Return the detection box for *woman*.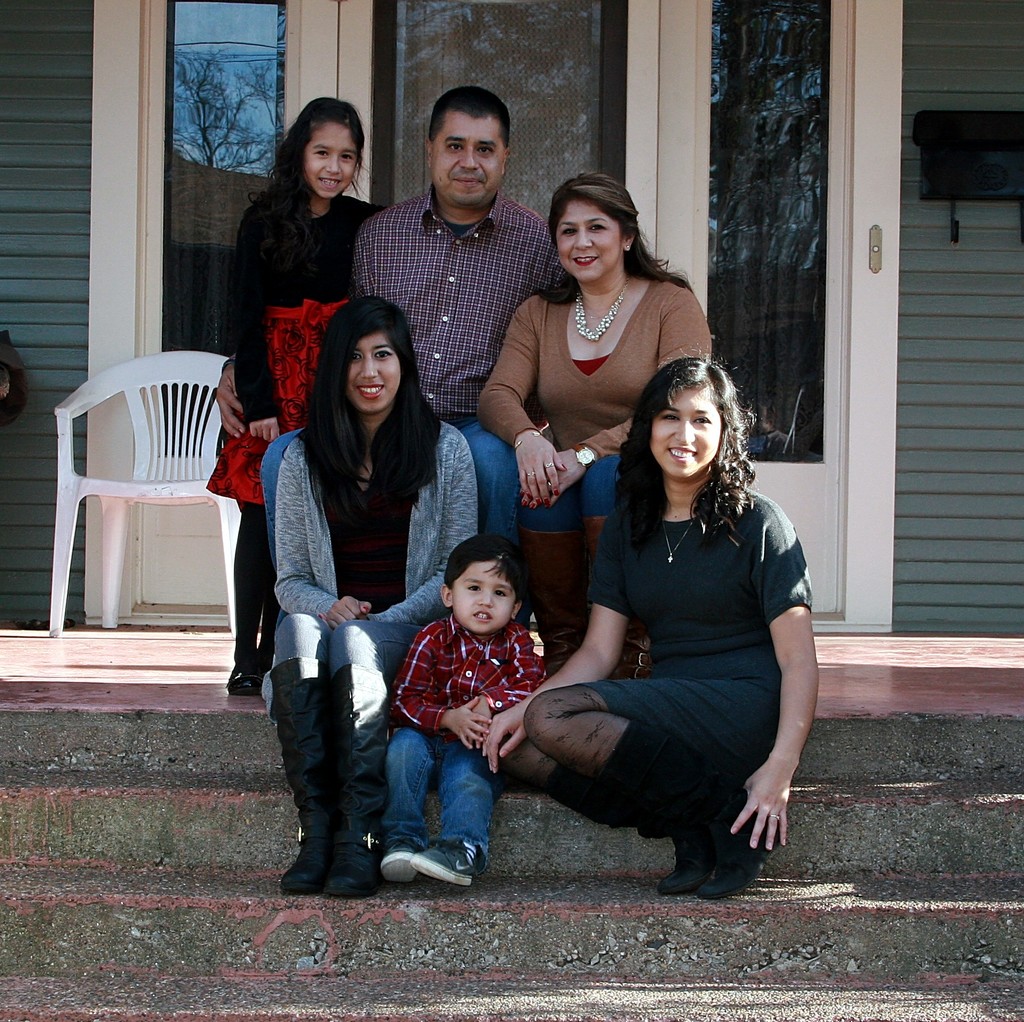
region(500, 319, 818, 920).
